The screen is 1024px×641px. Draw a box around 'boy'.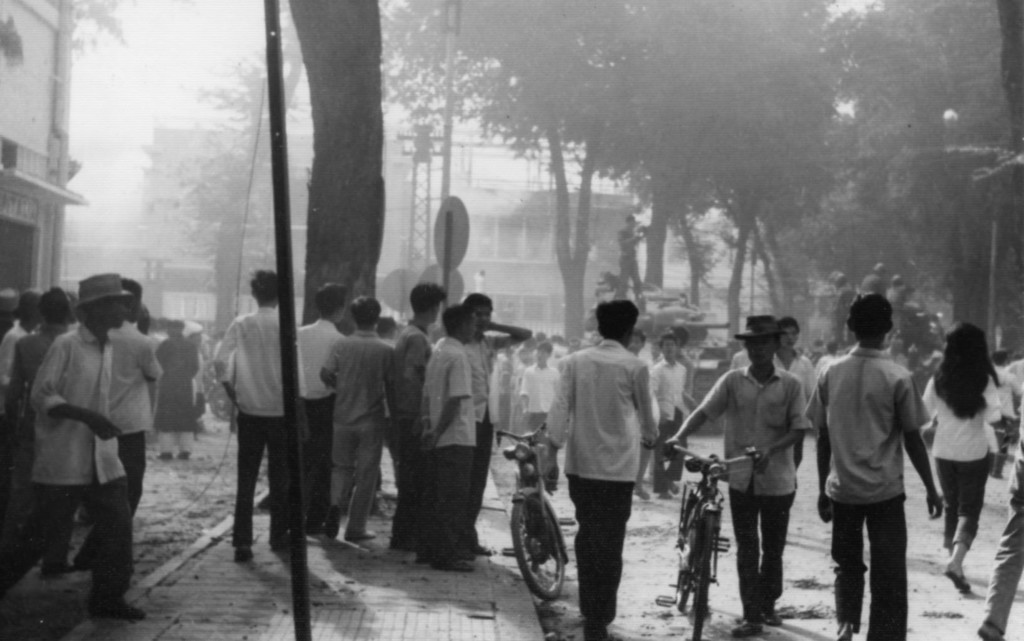
rect(649, 334, 691, 502).
